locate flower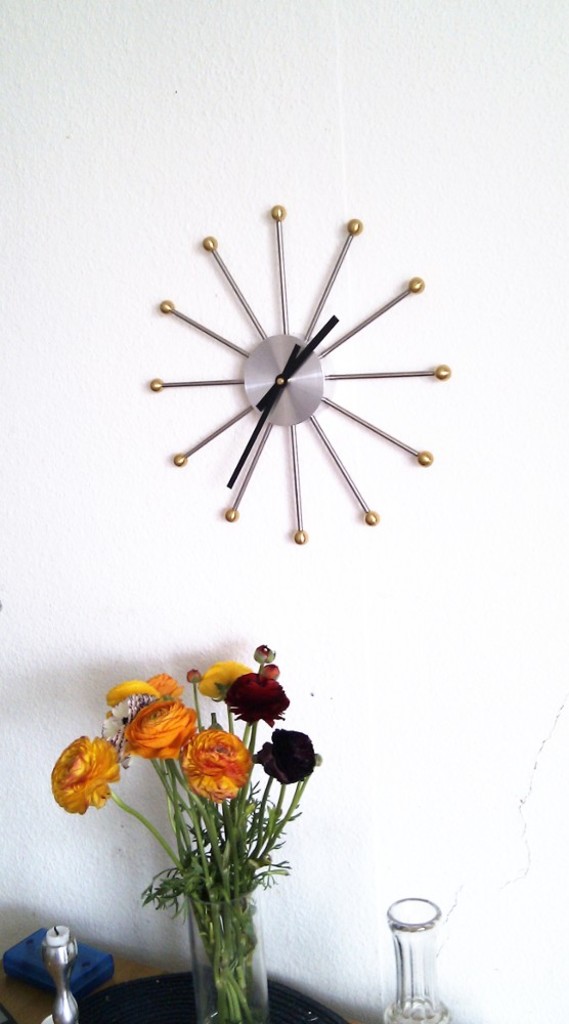
select_region(119, 707, 203, 762)
